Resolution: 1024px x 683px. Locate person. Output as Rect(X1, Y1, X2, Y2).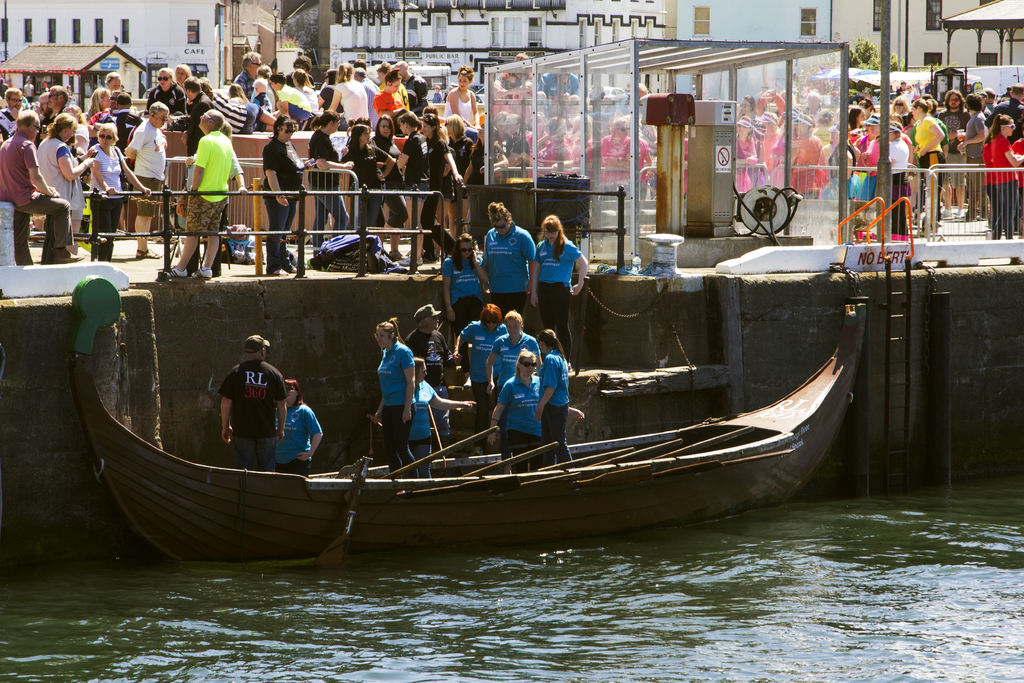
Rect(168, 88, 235, 272).
